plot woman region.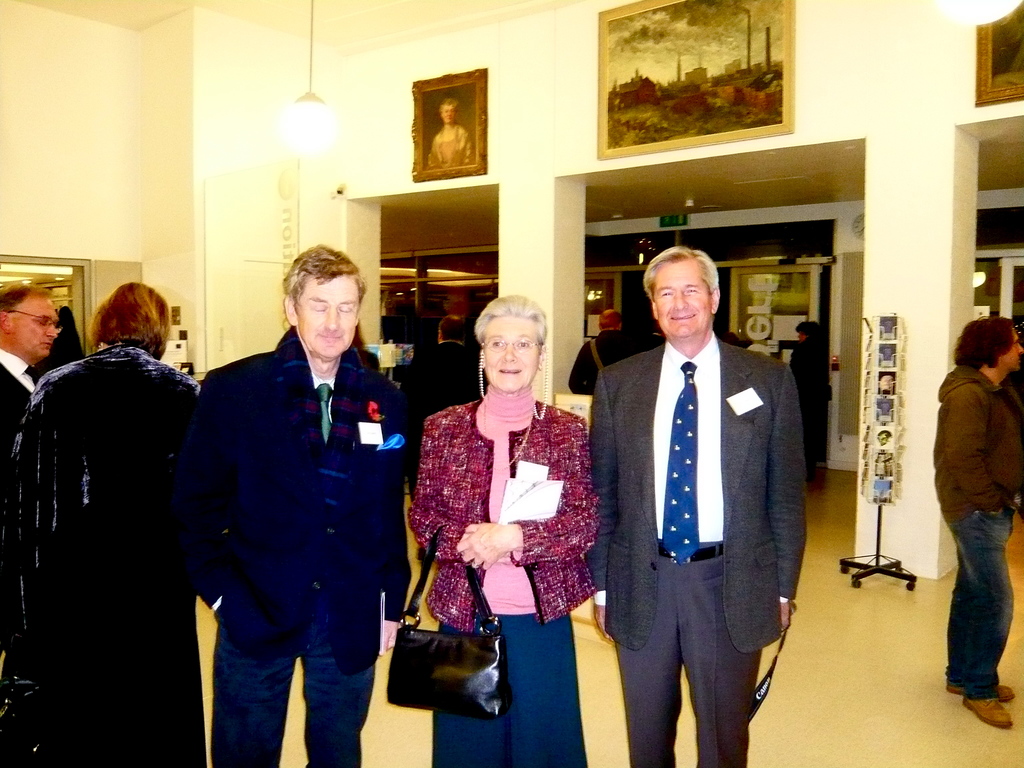
Plotted at {"left": 422, "top": 95, "right": 473, "bottom": 168}.
